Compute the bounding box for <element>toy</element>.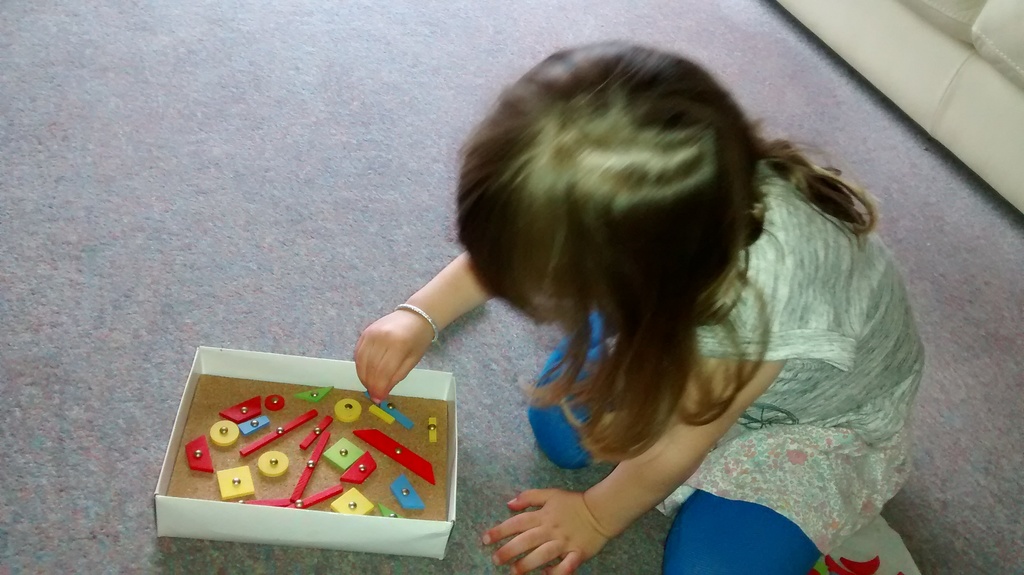
(291,414,327,451).
